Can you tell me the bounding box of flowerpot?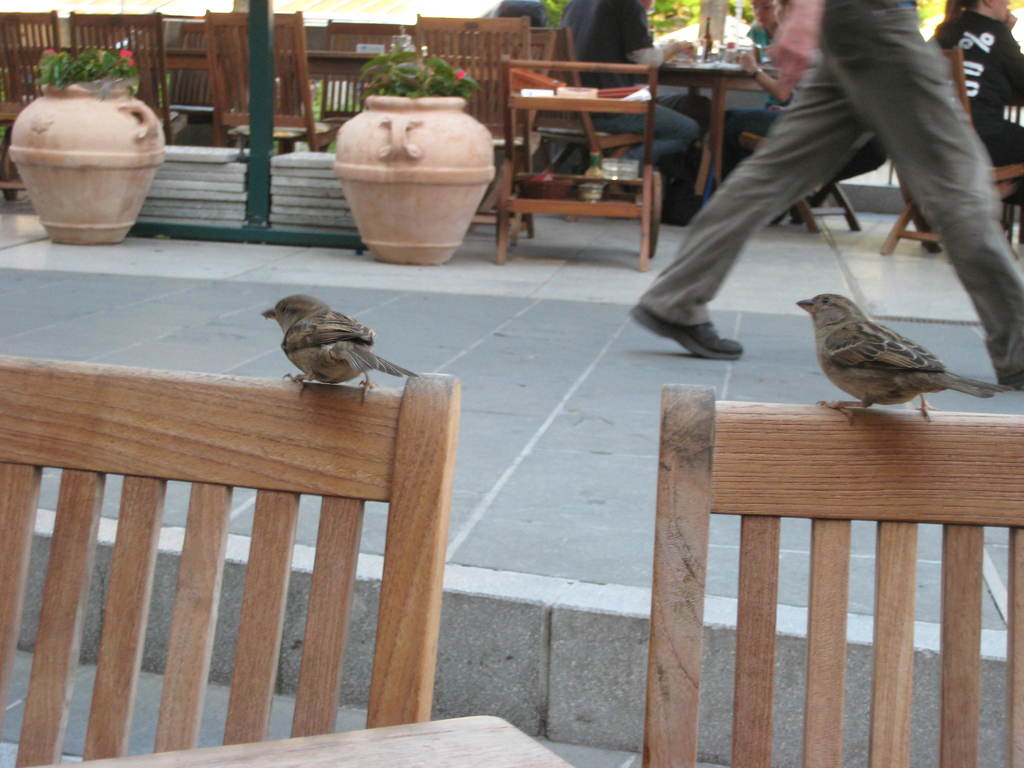
332,84,492,266.
